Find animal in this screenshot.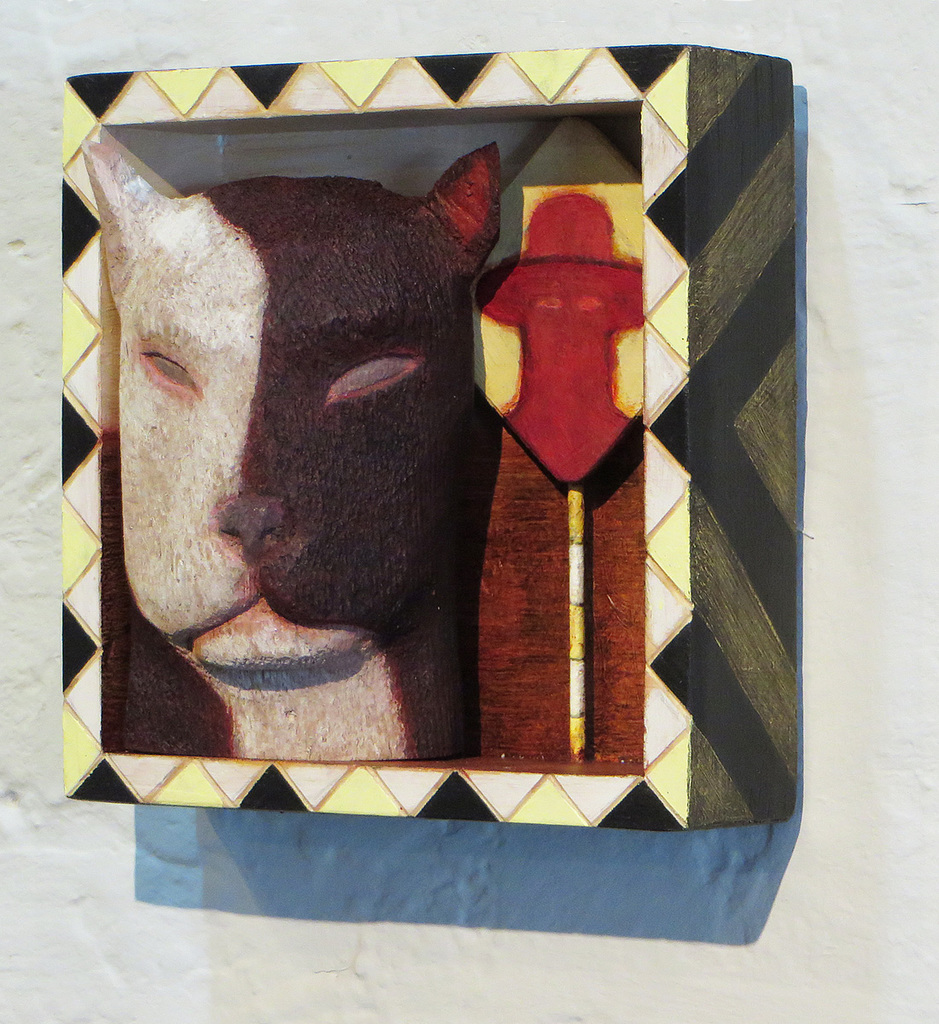
The bounding box for animal is BBox(74, 145, 499, 757).
